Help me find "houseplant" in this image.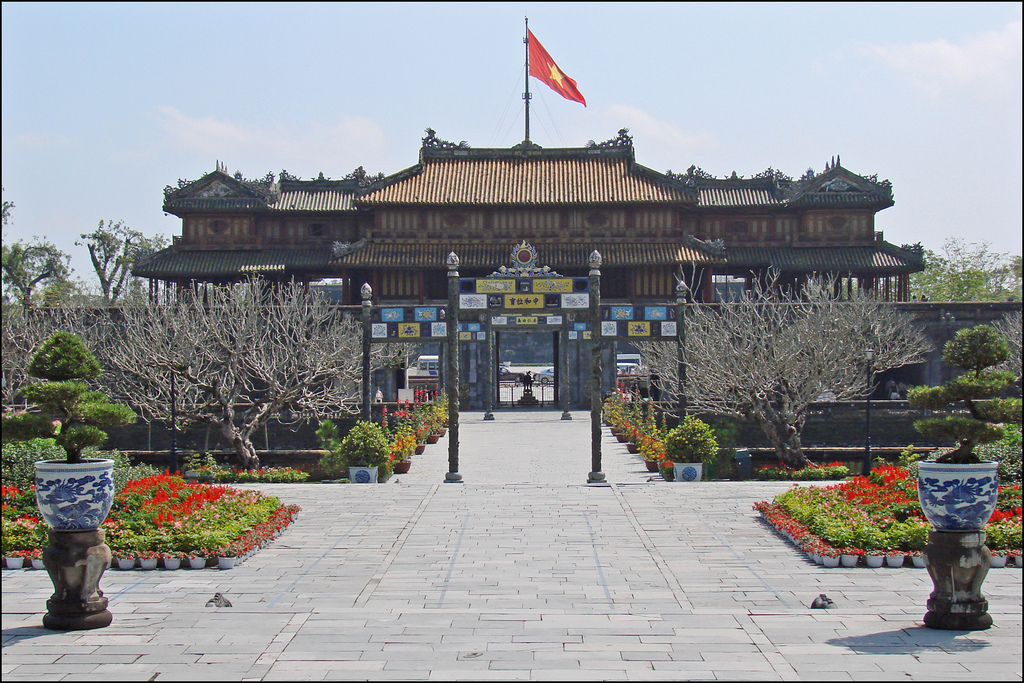
Found it: bbox=[904, 323, 1020, 532].
